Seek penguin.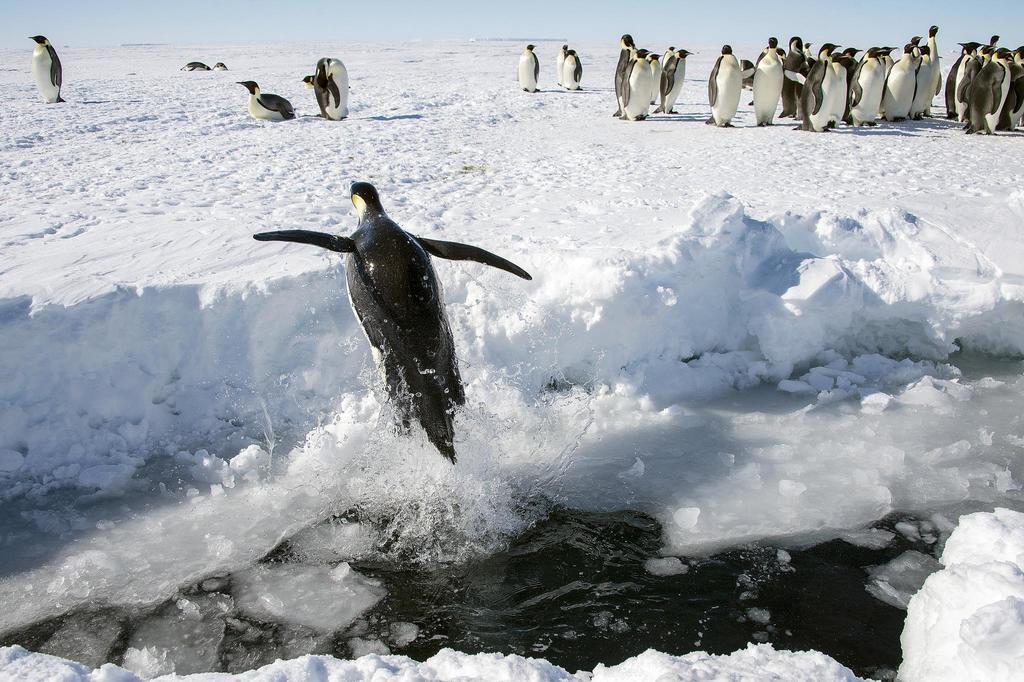
{"x1": 805, "y1": 37, "x2": 838, "y2": 134}.
